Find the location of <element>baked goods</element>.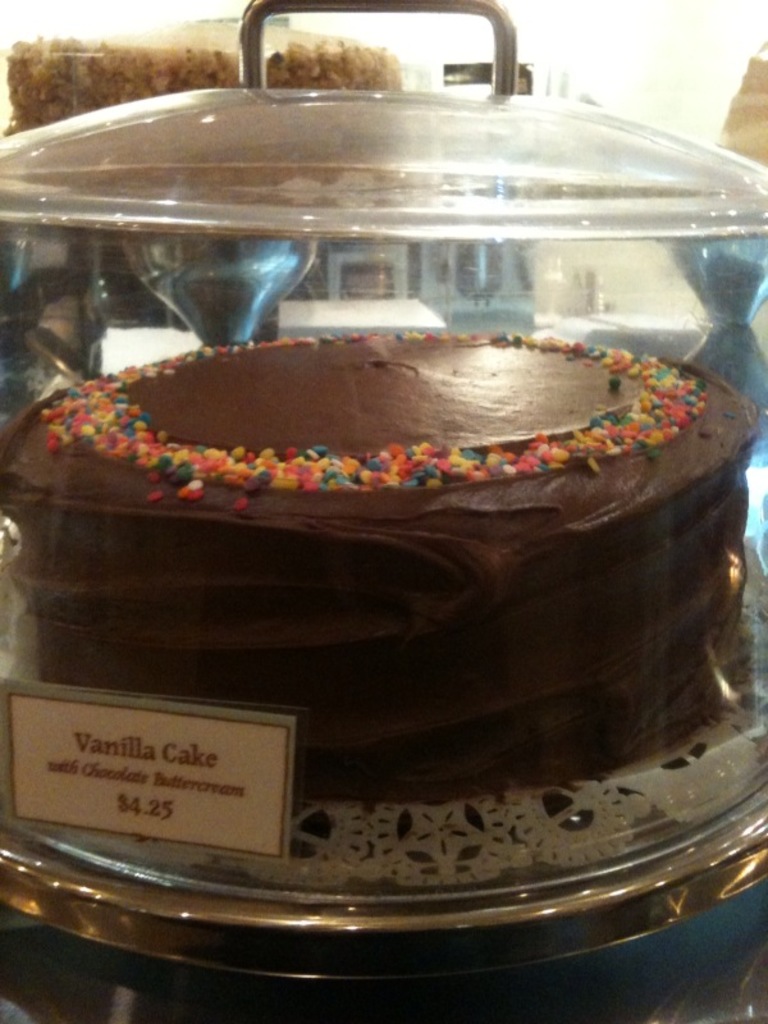
Location: box=[54, 360, 756, 717].
